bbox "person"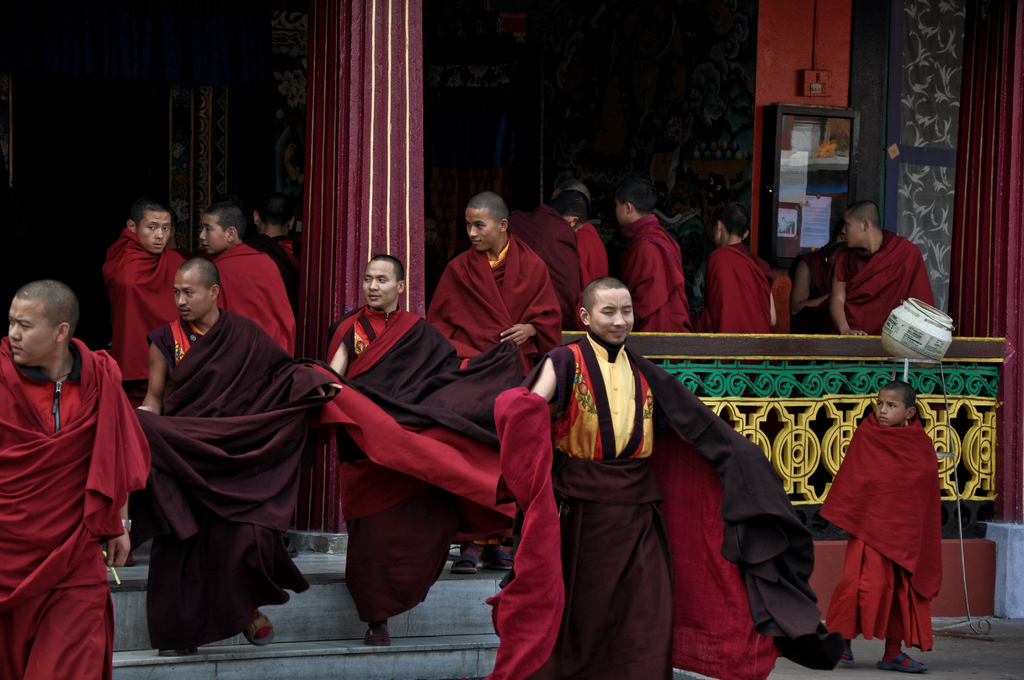
104,206,191,567
